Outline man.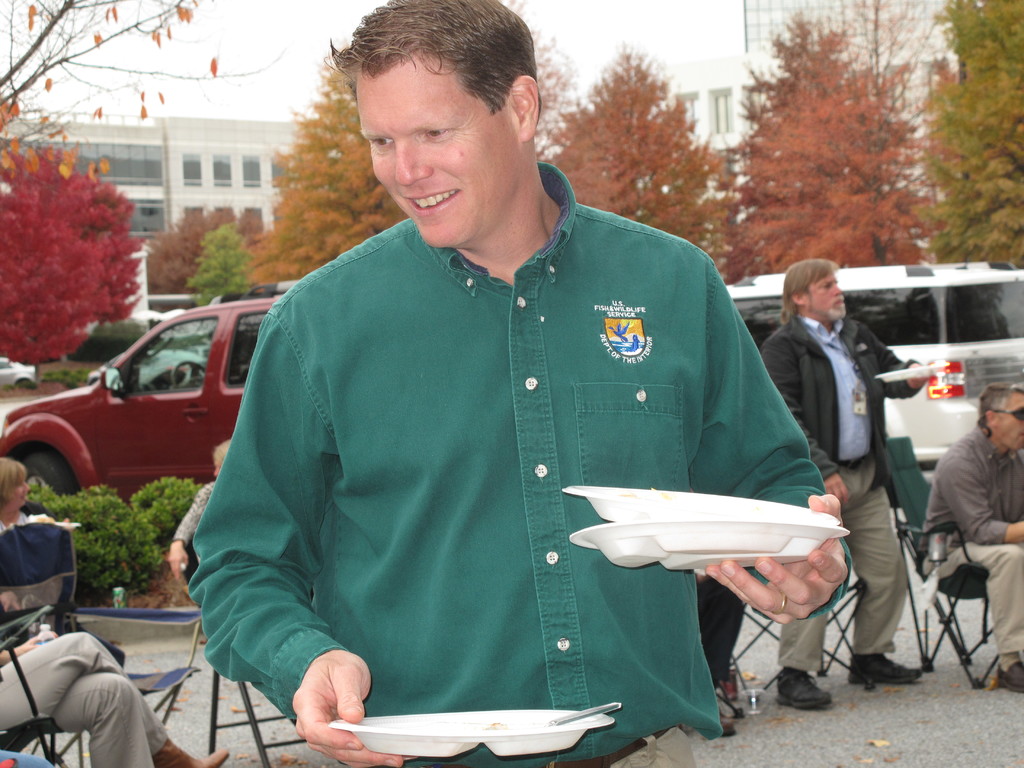
Outline: BBox(763, 252, 945, 706).
